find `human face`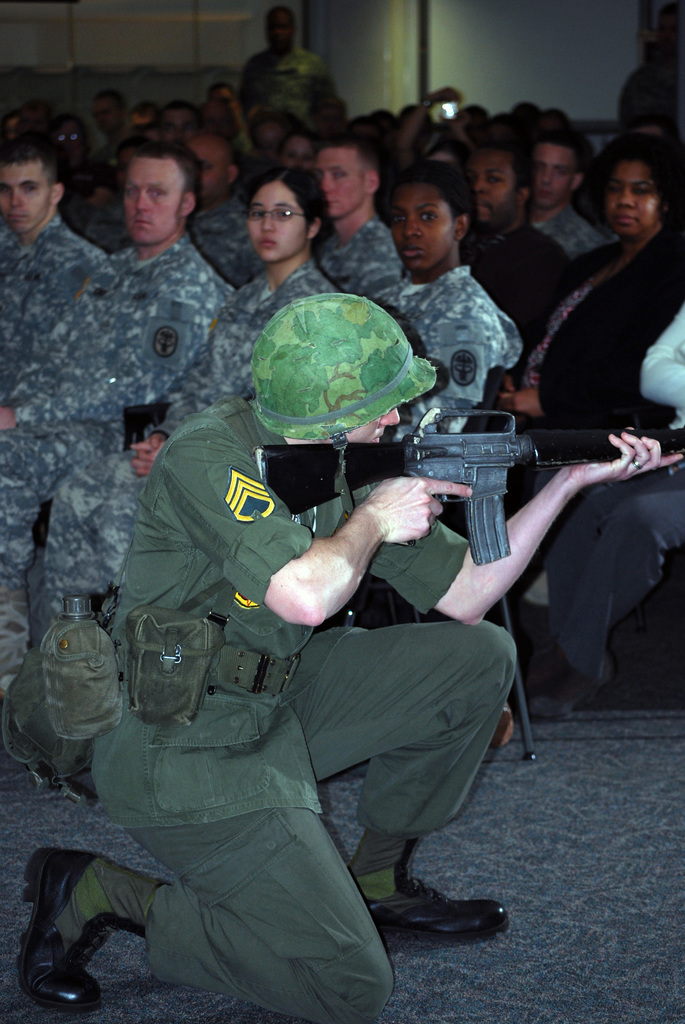
[x1=468, y1=150, x2=524, y2=222]
